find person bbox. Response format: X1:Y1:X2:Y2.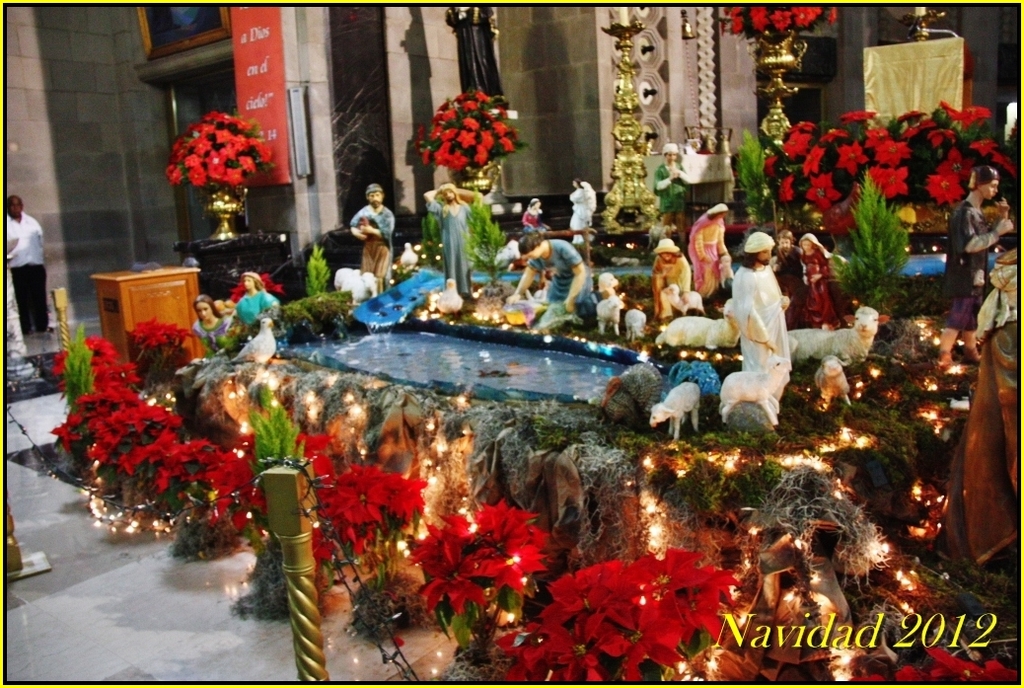
447:4:512:109.
